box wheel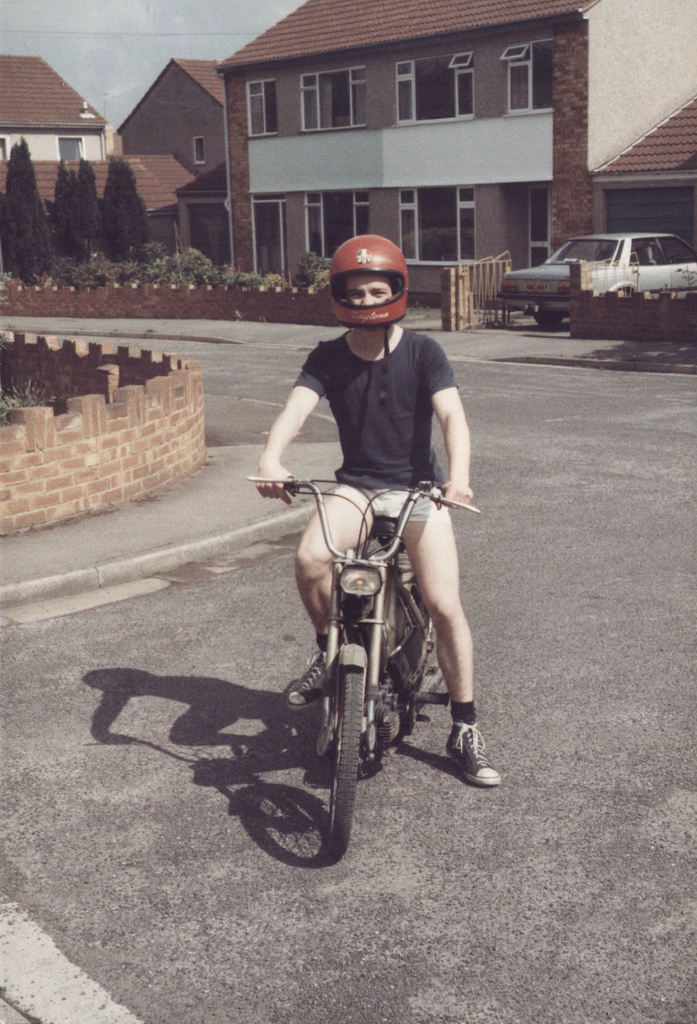
<box>388,584,427,736</box>
